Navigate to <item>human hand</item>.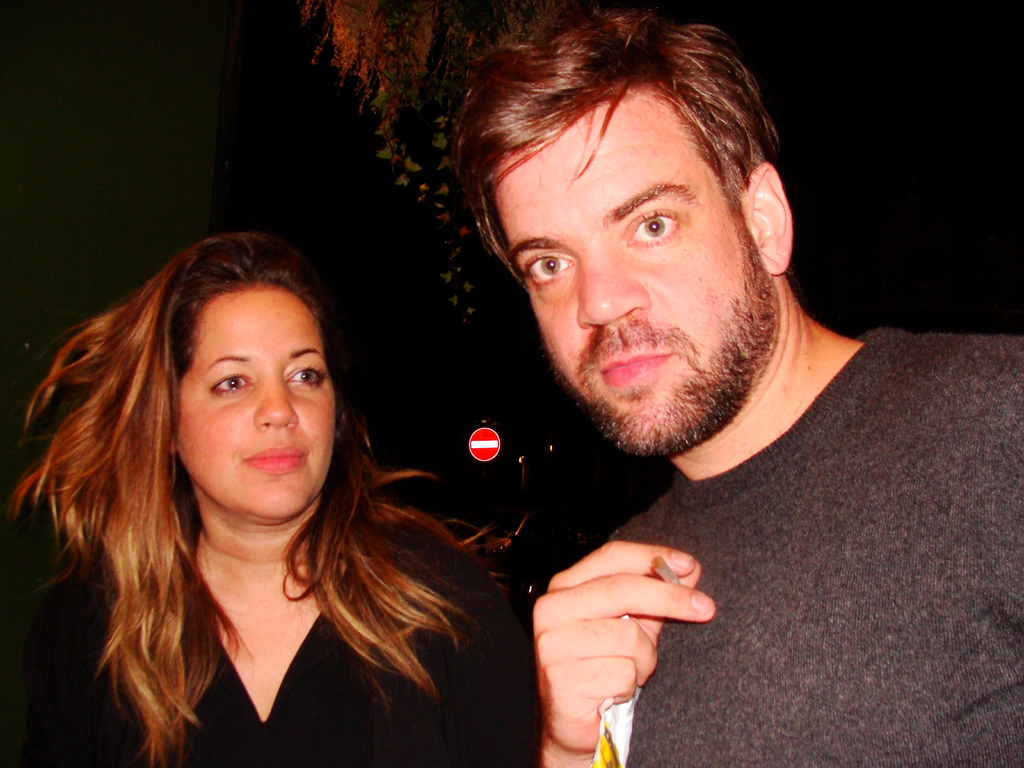
Navigation target: {"left": 506, "top": 548, "right": 687, "bottom": 719}.
